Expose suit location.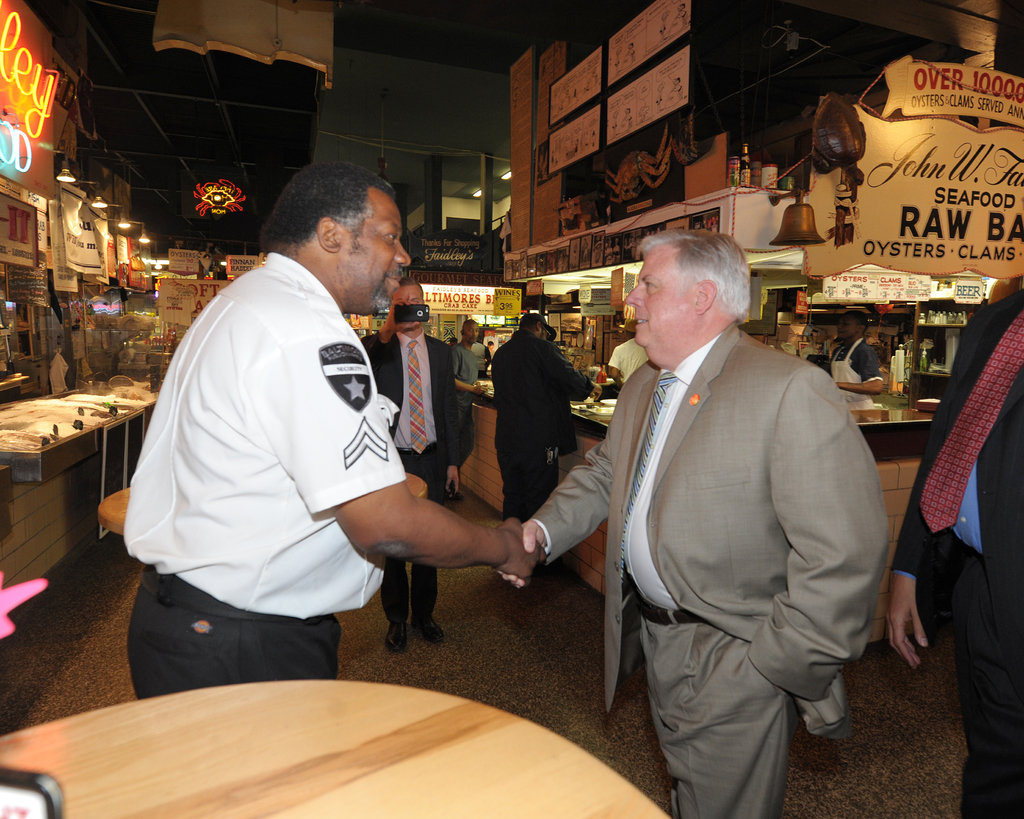
Exposed at <box>888,289,1023,818</box>.
